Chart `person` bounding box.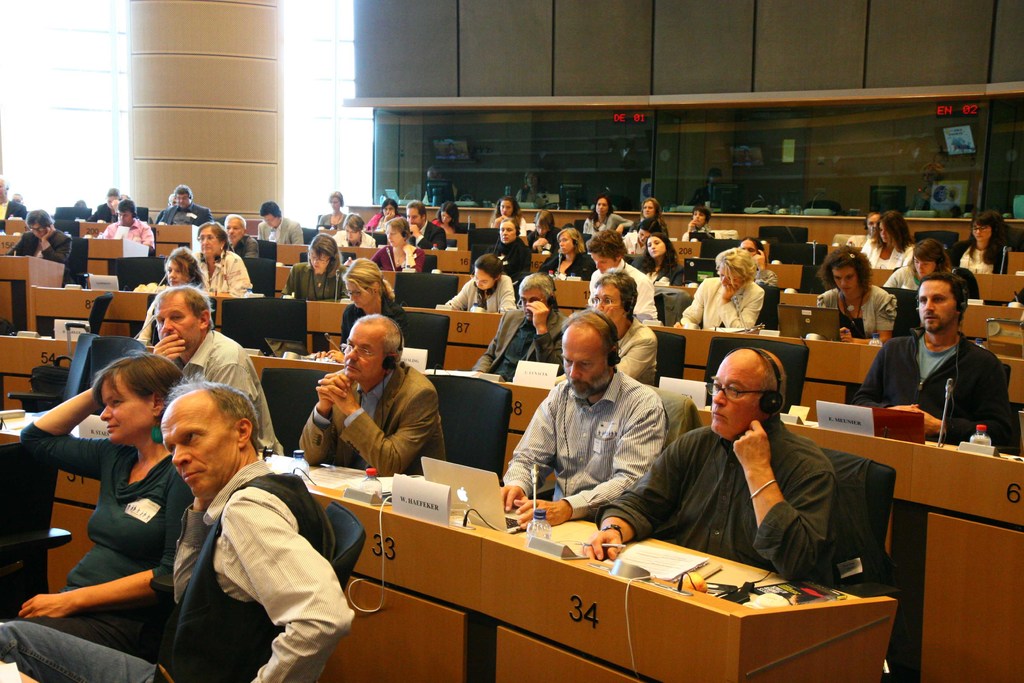
Charted: crop(470, 272, 564, 385).
